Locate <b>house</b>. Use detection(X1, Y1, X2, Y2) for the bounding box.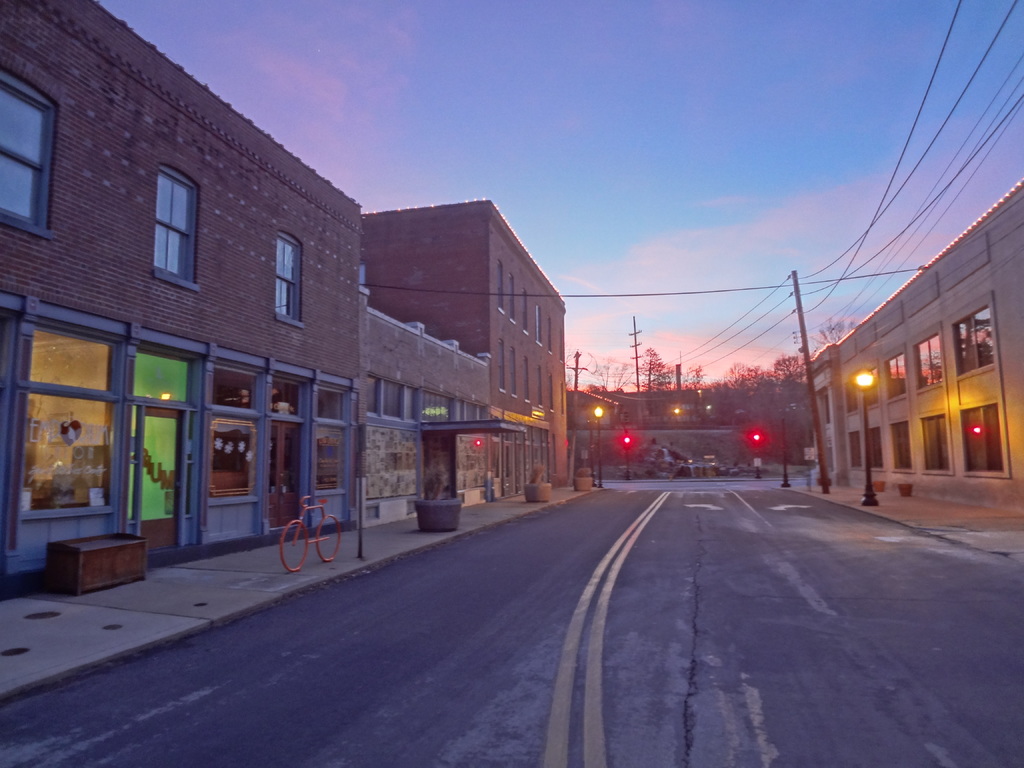
detection(808, 335, 852, 476).
